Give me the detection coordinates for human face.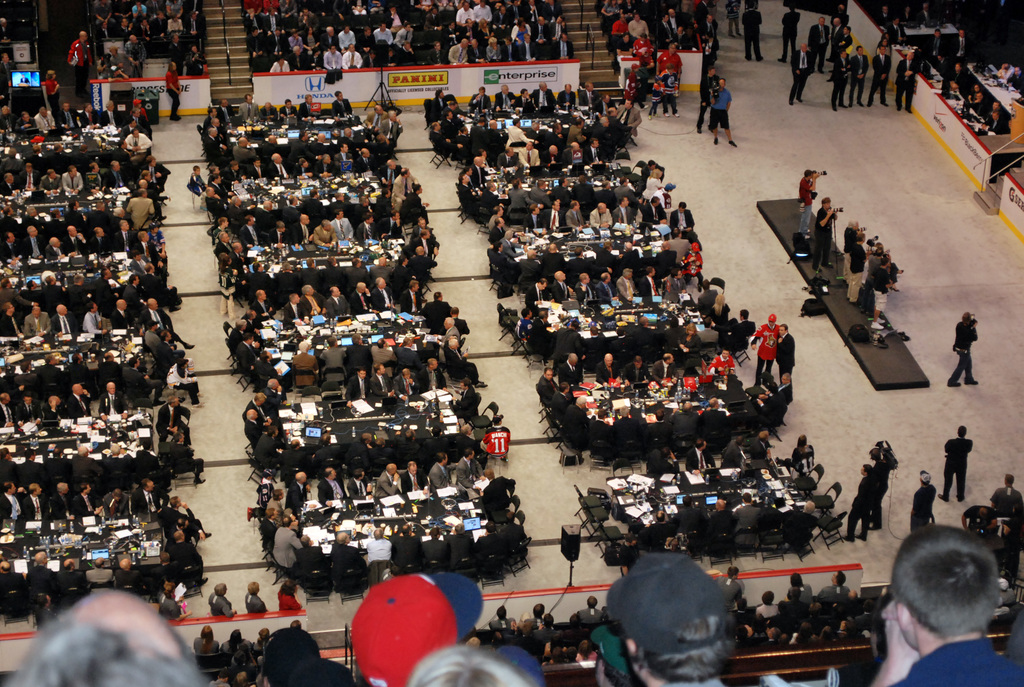
(564, 387, 568, 393).
